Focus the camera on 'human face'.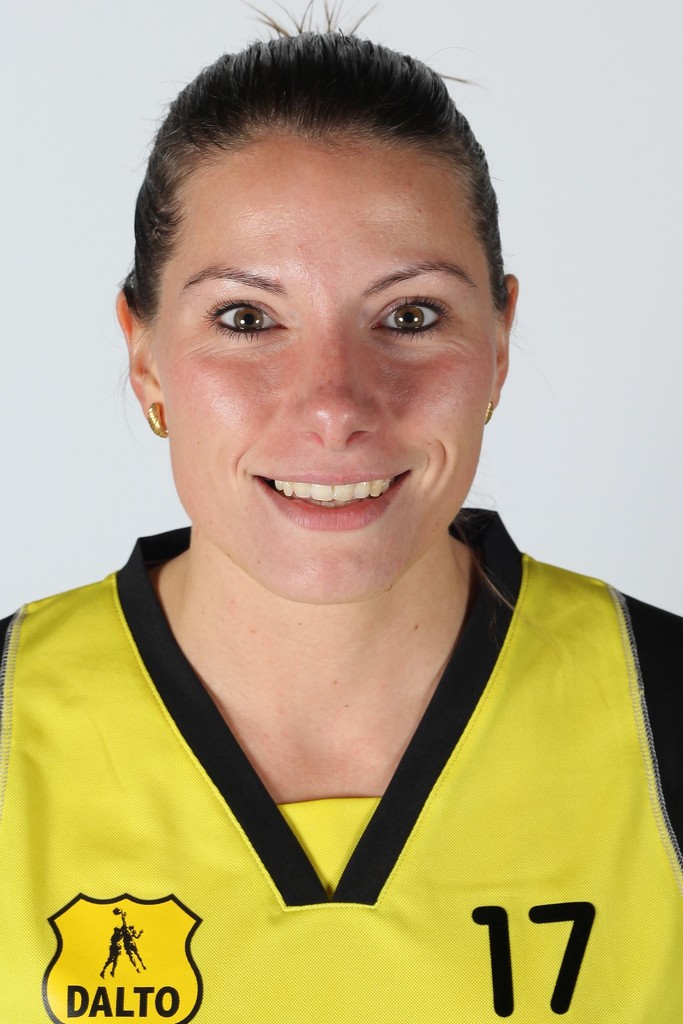
Focus region: Rect(152, 150, 501, 593).
